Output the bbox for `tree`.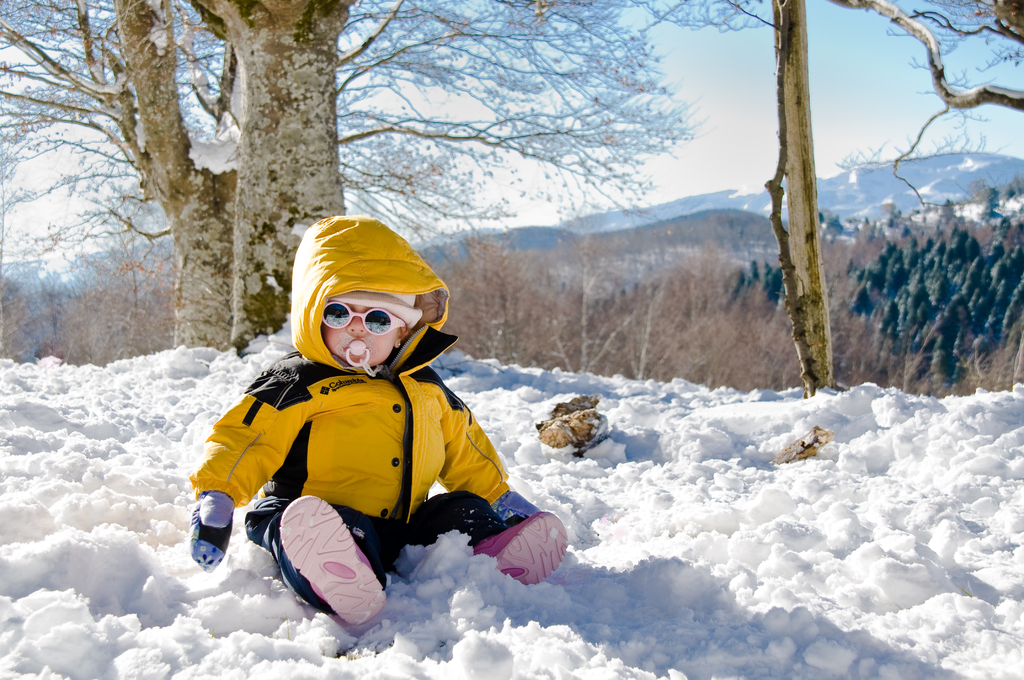
<region>0, 0, 518, 356</region>.
